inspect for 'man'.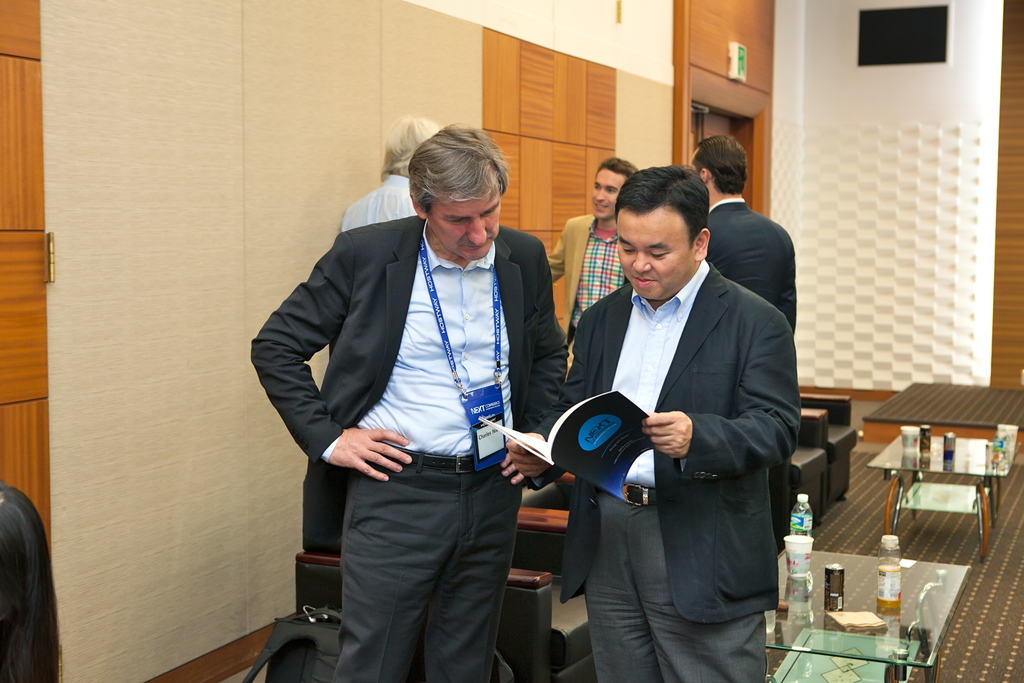
Inspection: 693:136:801:553.
